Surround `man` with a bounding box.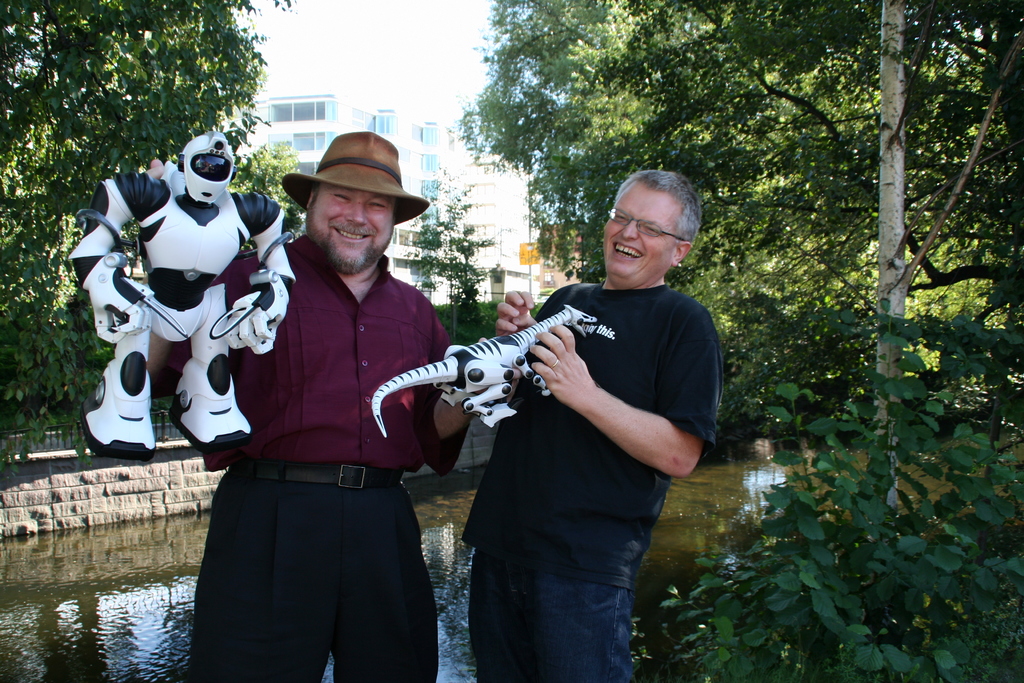
bbox=[69, 127, 296, 461].
